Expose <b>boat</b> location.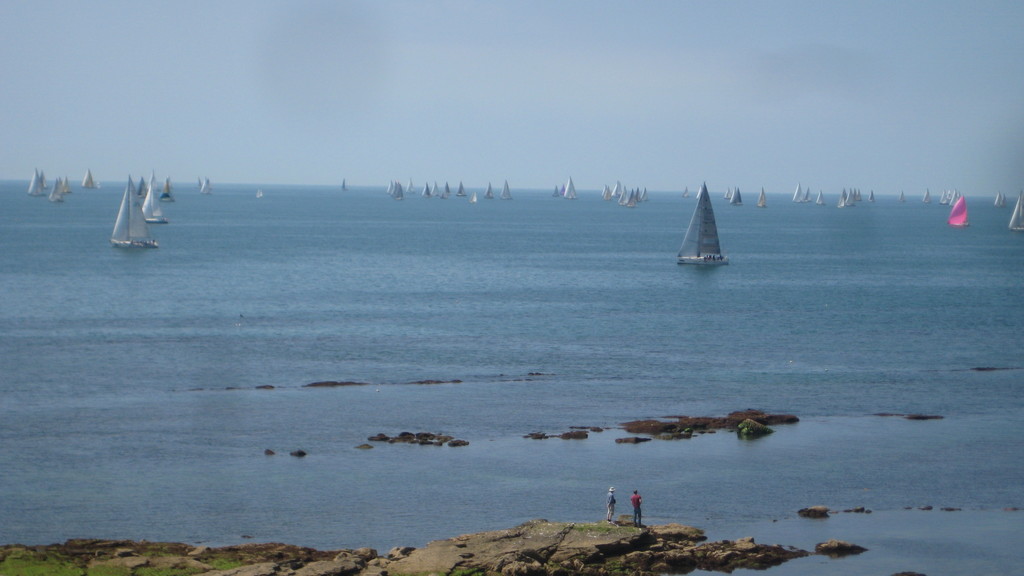
Exposed at crop(430, 177, 440, 198).
